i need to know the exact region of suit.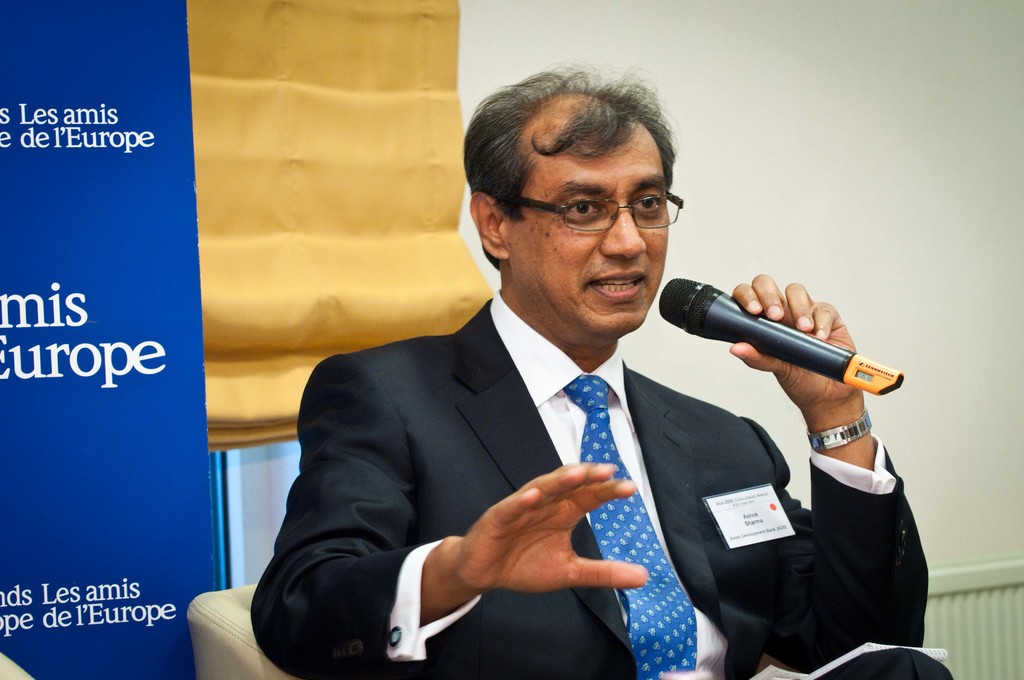
Region: (x1=239, y1=287, x2=934, y2=676).
